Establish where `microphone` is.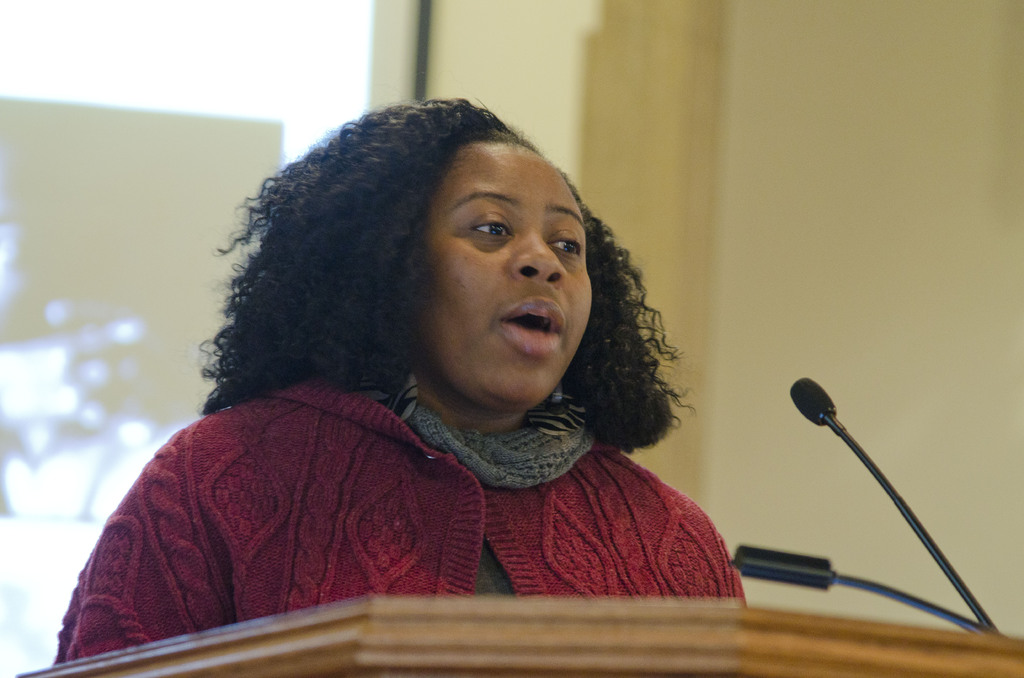
Established at 713 546 868 596.
